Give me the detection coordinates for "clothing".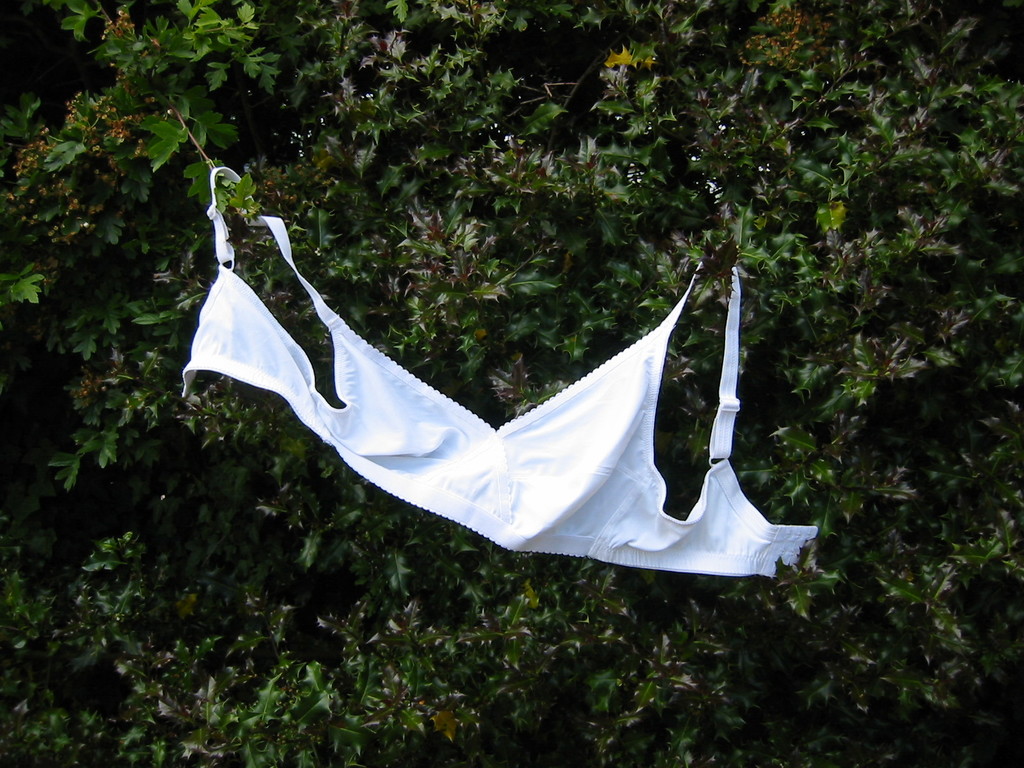
crop(174, 214, 810, 572).
